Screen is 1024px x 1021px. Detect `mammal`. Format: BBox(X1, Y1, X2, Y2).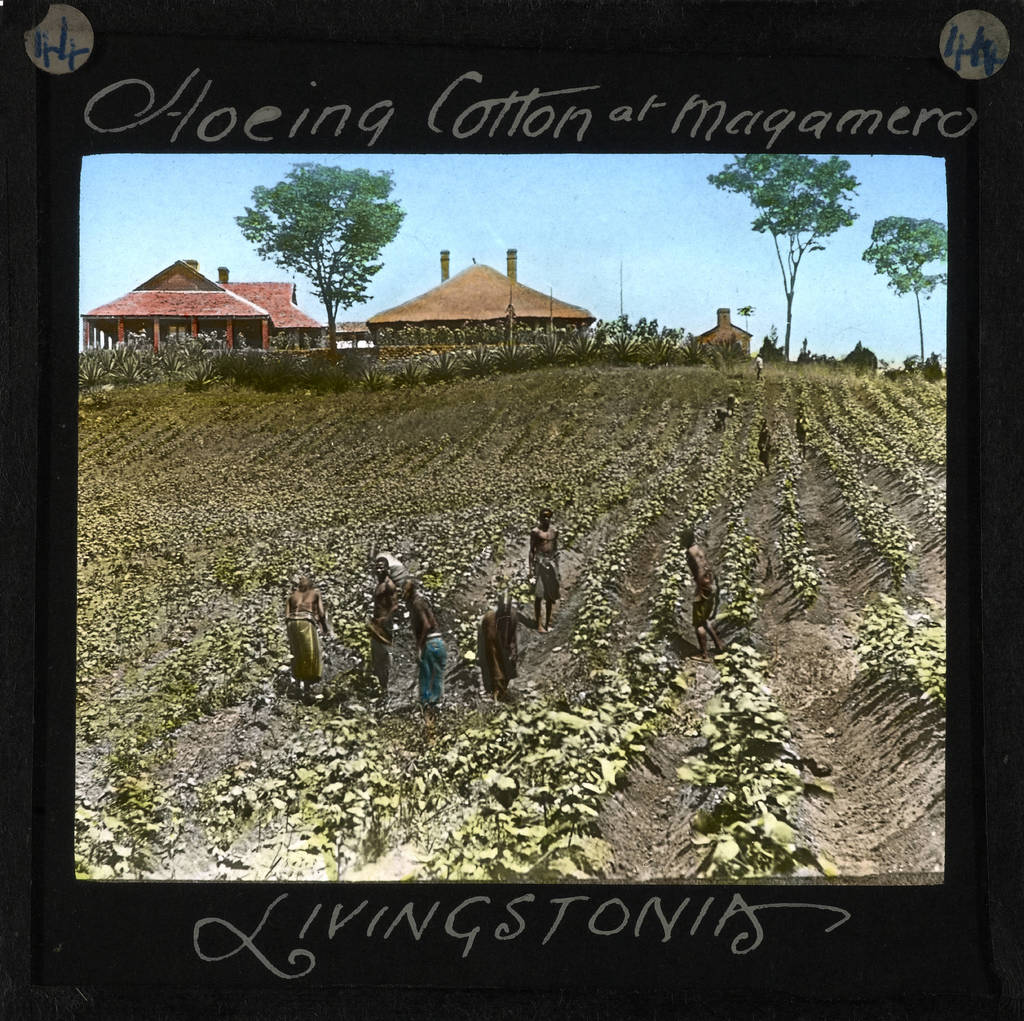
BBox(365, 553, 400, 691).
